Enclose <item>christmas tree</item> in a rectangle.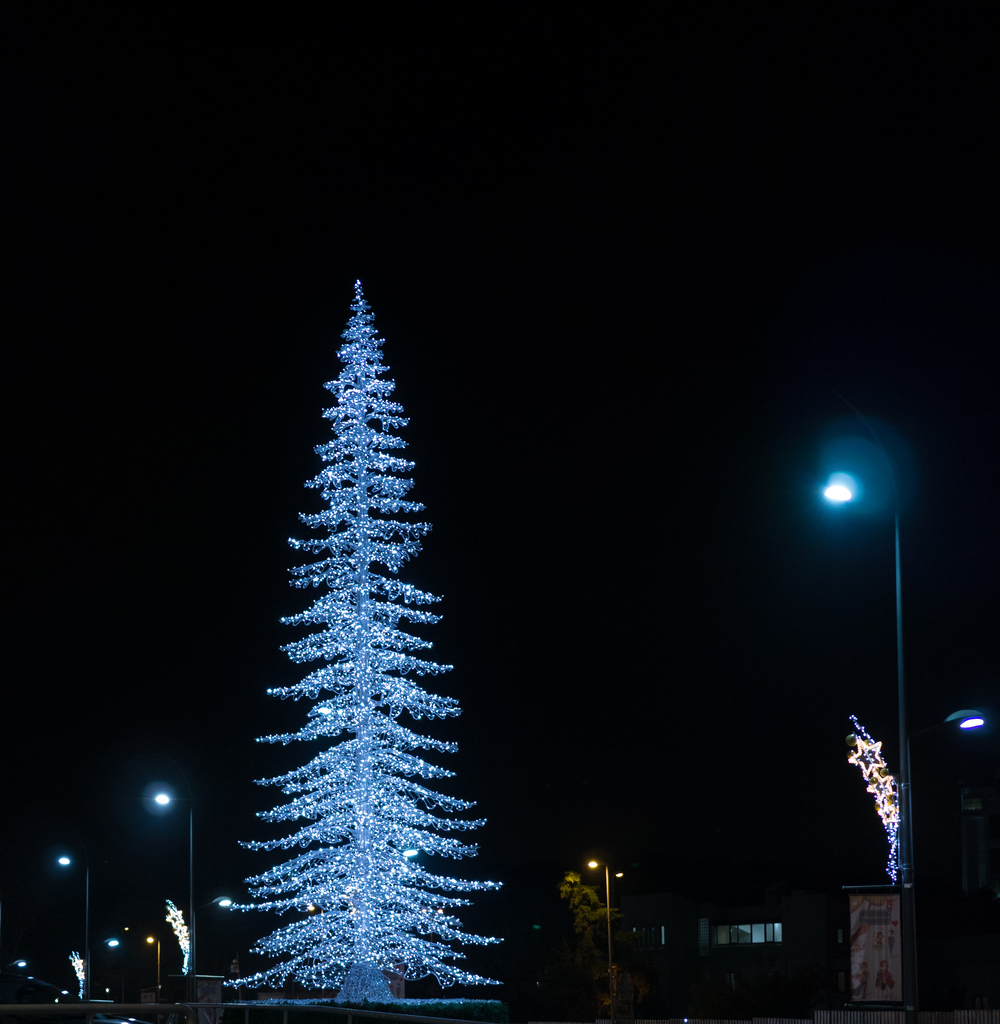
(209,273,524,1015).
